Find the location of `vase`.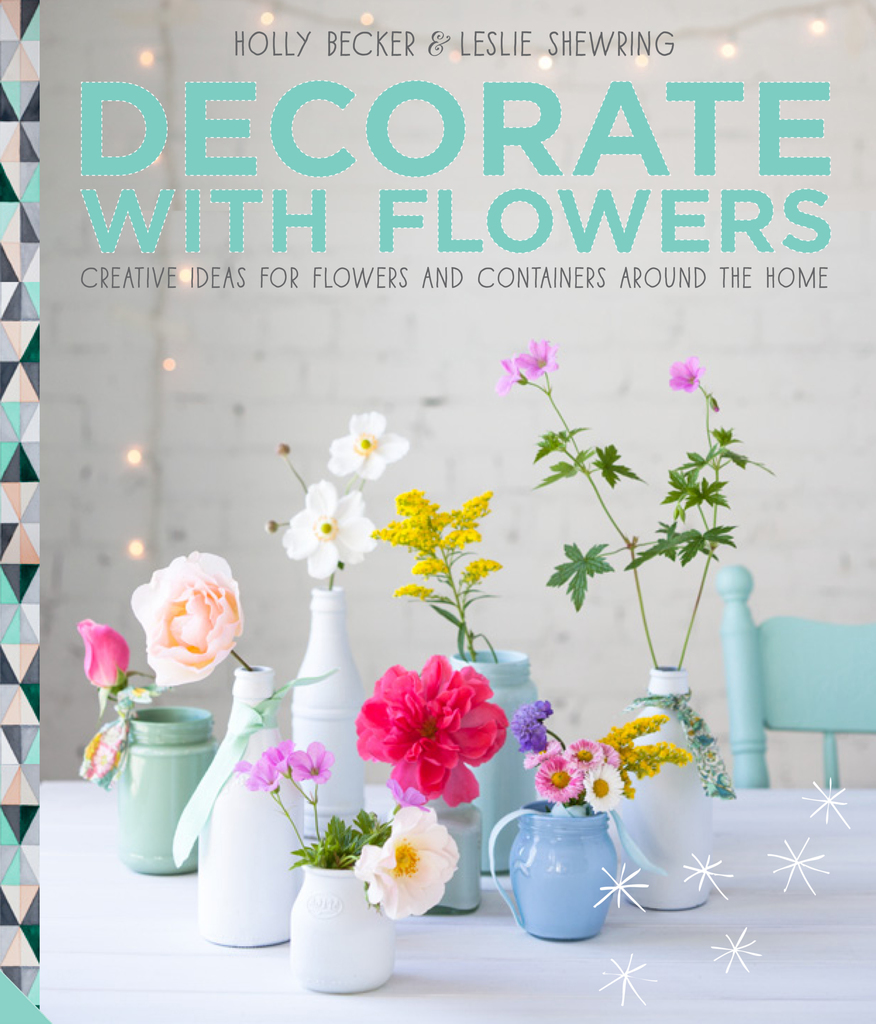
Location: pyautogui.locateOnScreen(285, 863, 397, 994).
